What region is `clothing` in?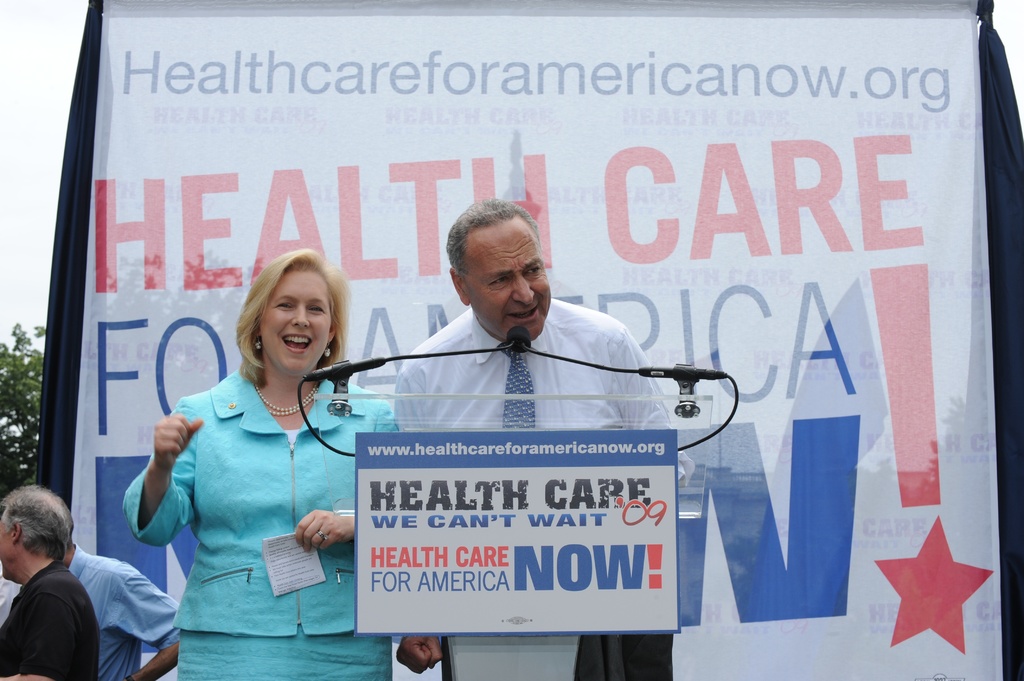
(392,300,691,680).
